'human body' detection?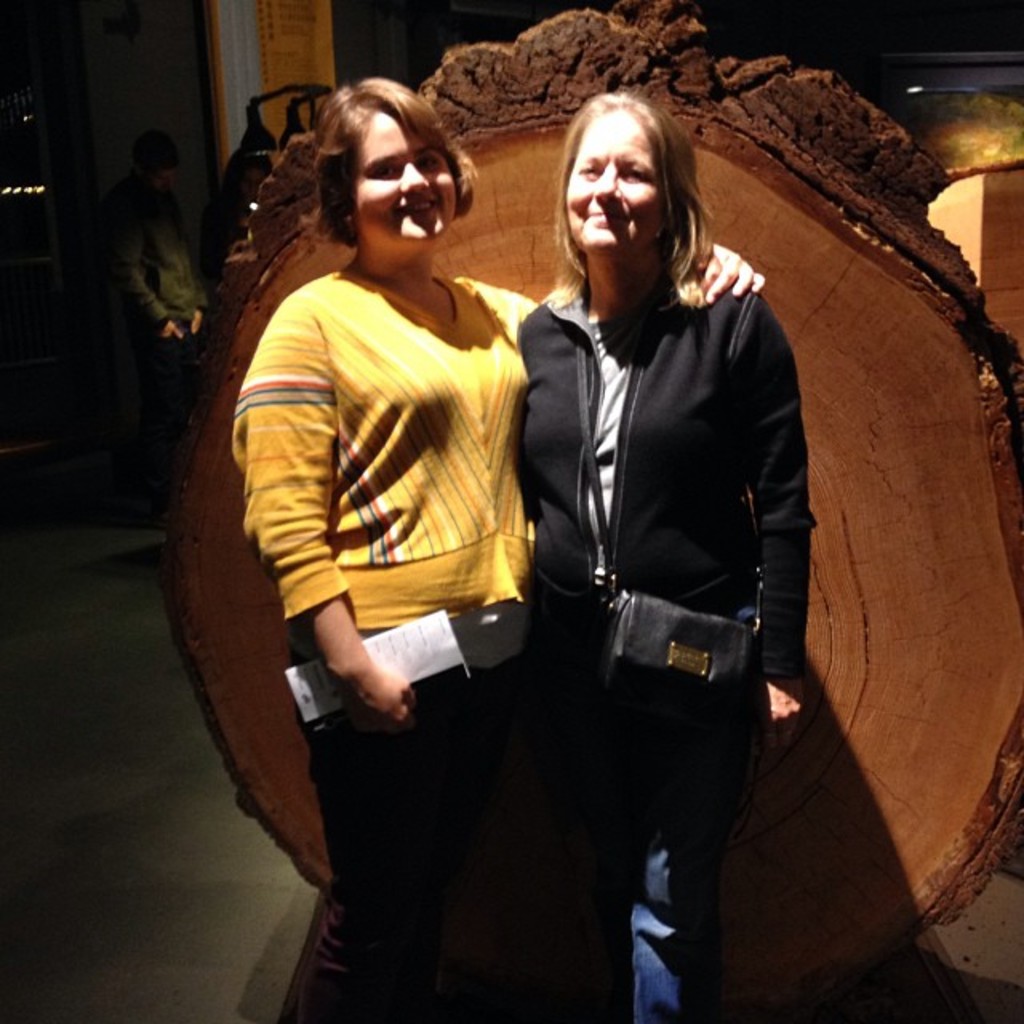
region(96, 123, 210, 494)
